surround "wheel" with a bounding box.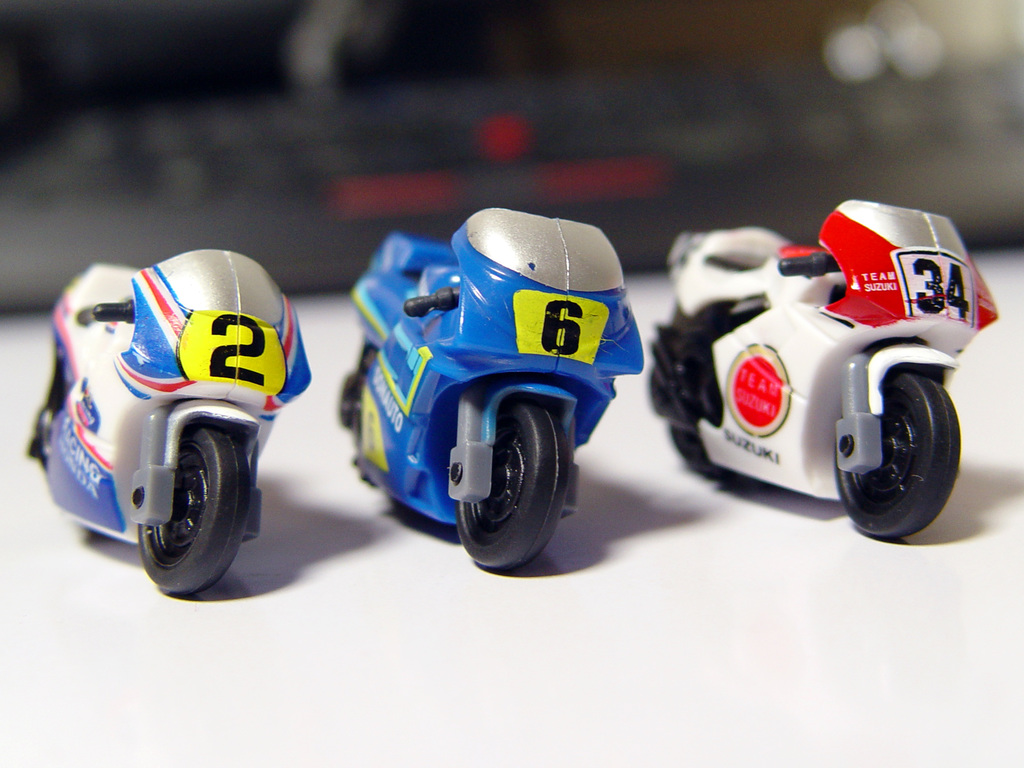
{"left": 140, "top": 424, "right": 250, "bottom": 593}.
